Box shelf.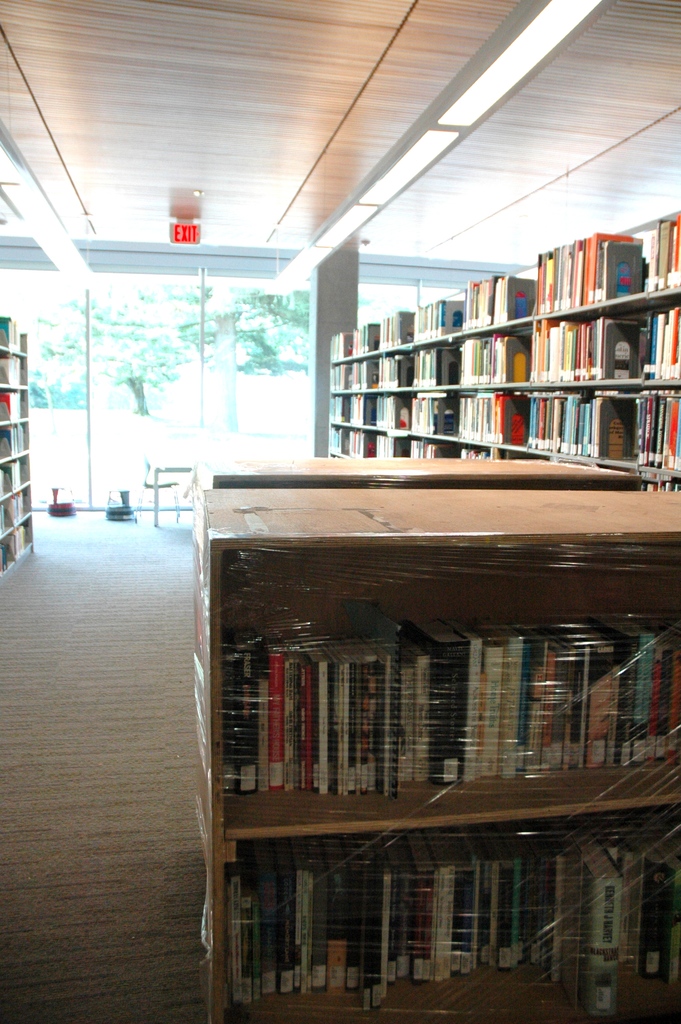
detection(183, 424, 660, 1023).
